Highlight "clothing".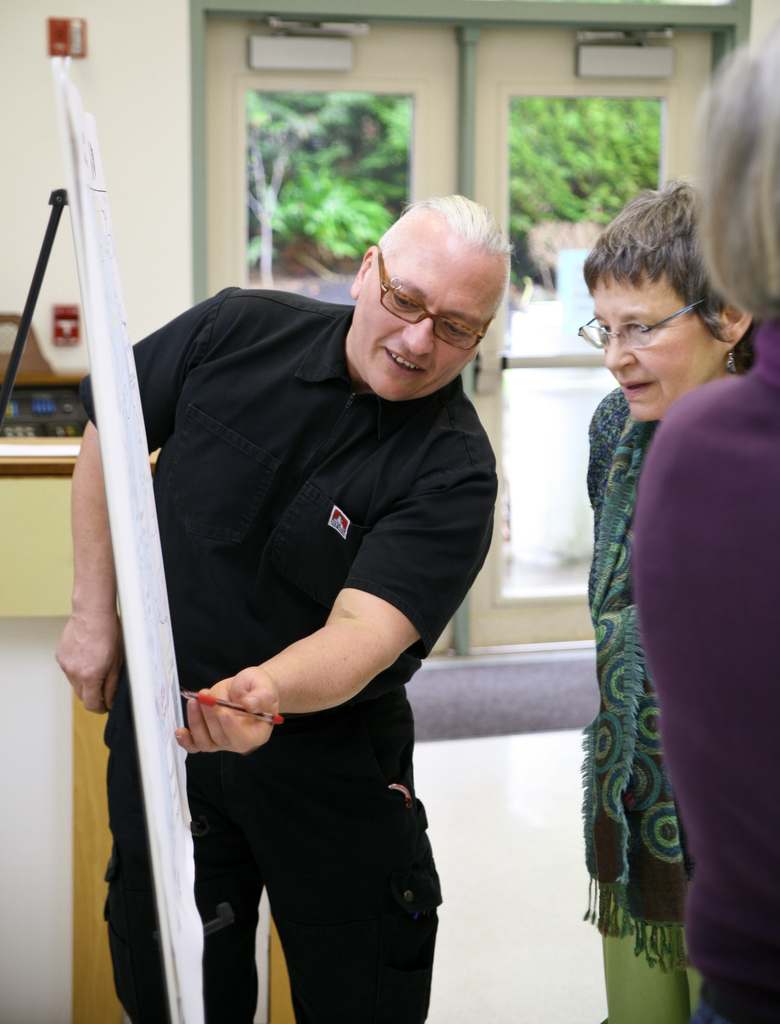
Highlighted region: region(567, 393, 706, 1023).
